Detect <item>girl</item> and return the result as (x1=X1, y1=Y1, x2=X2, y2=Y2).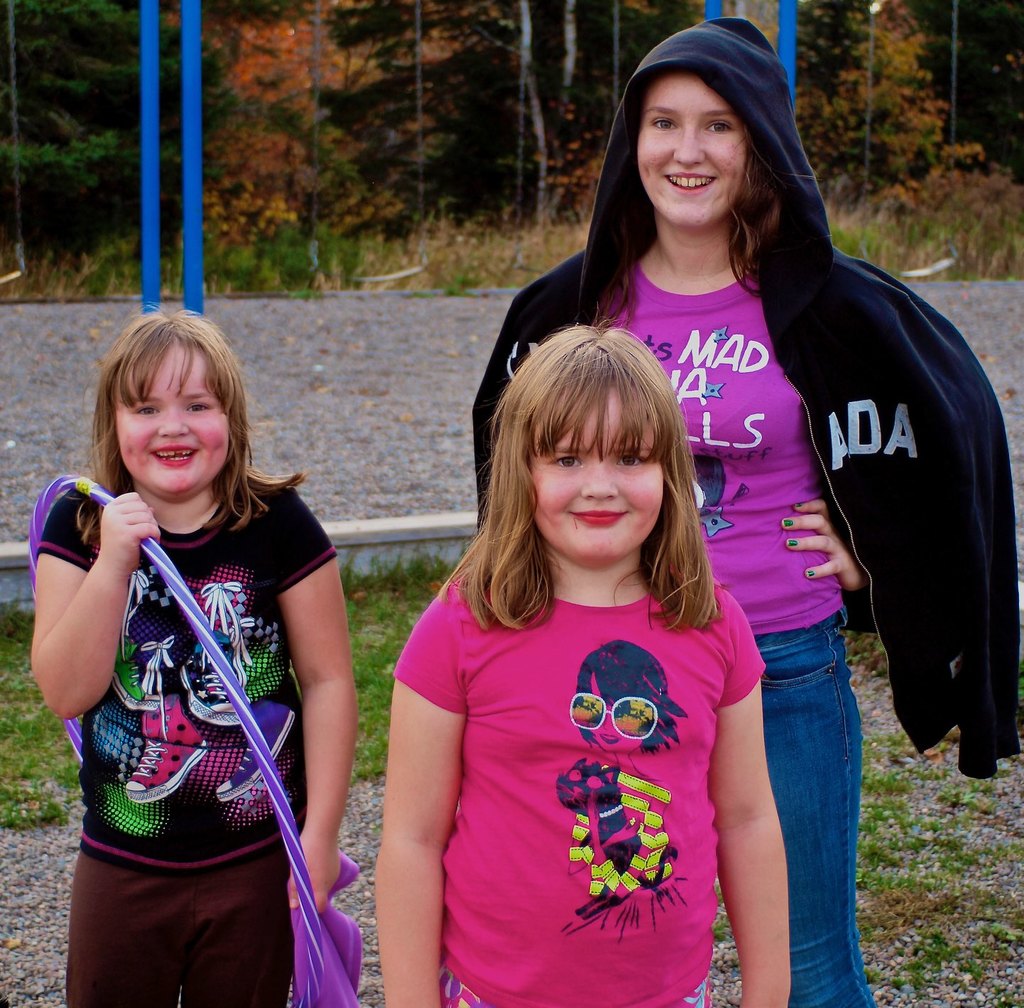
(x1=369, y1=318, x2=792, y2=1007).
